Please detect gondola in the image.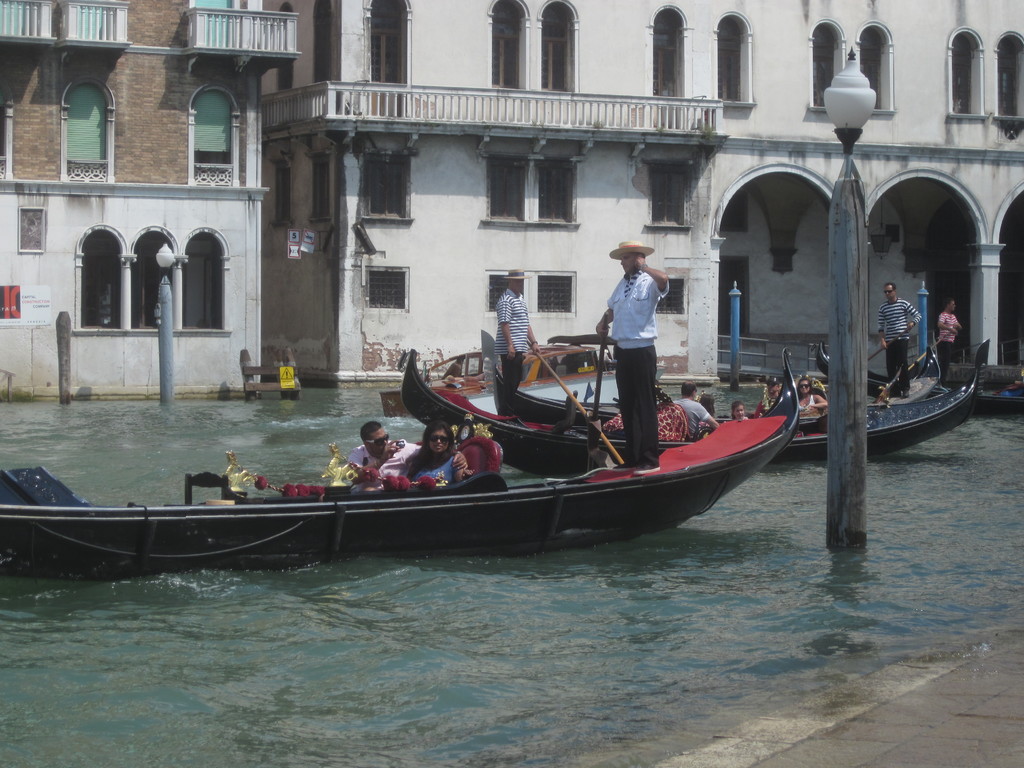
398/348/831/458.
